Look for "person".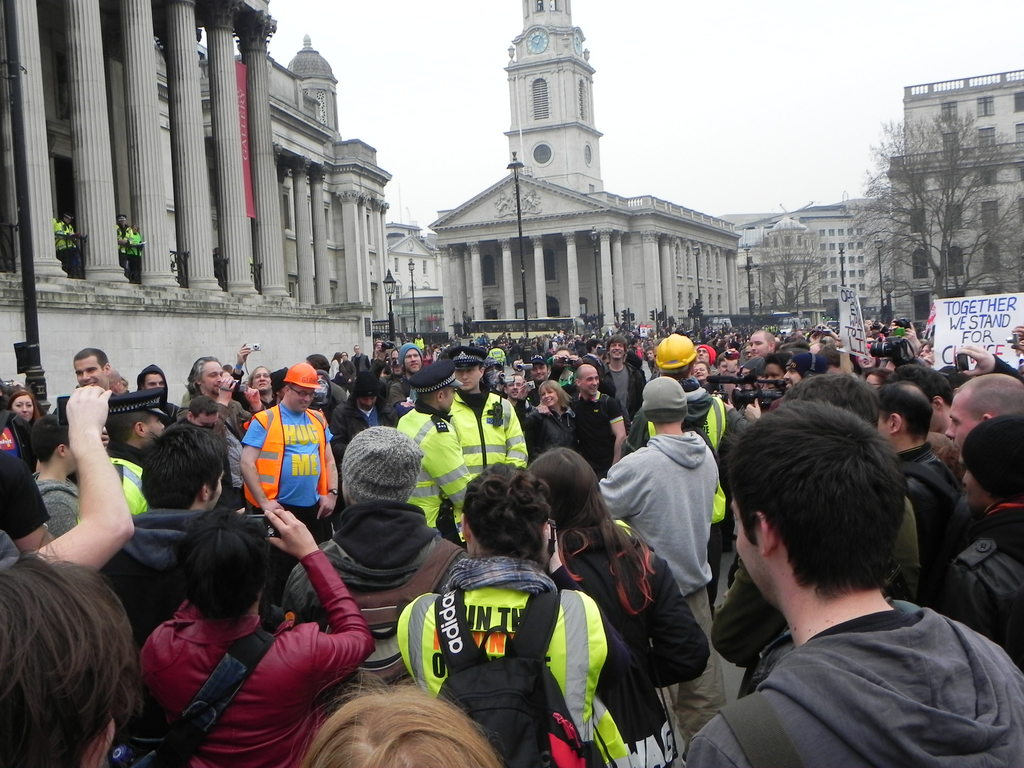
Found: box(596, 334, 644, 427).
